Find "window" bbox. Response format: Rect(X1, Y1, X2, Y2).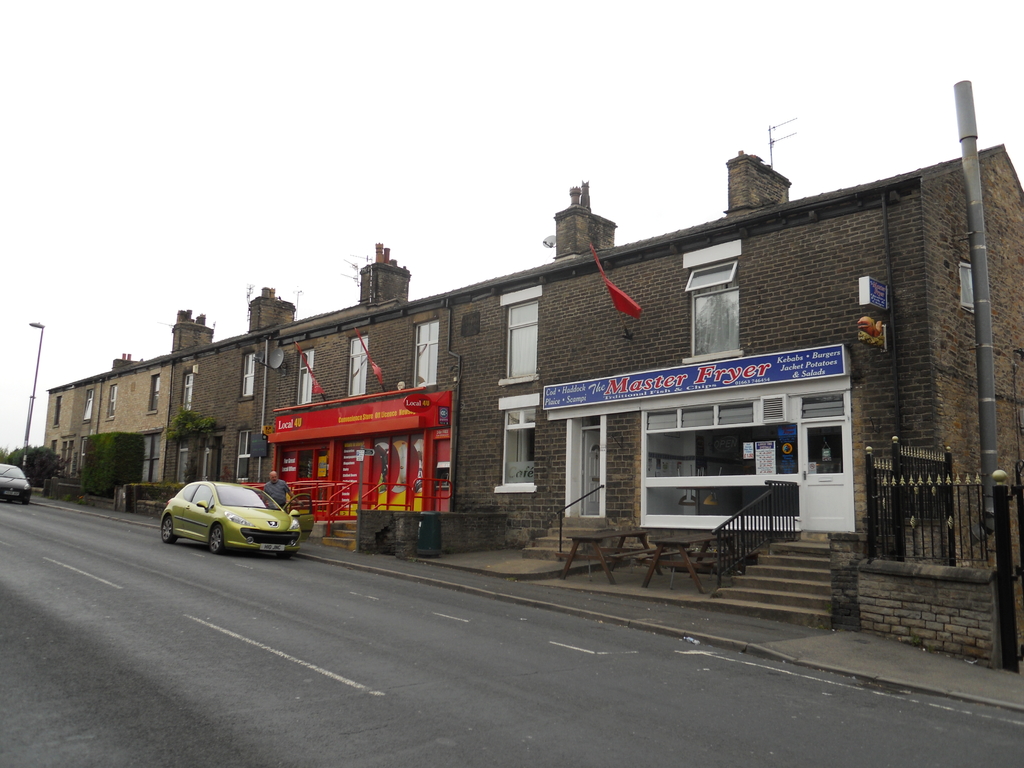
Rect(77, 389, 96, 420).
